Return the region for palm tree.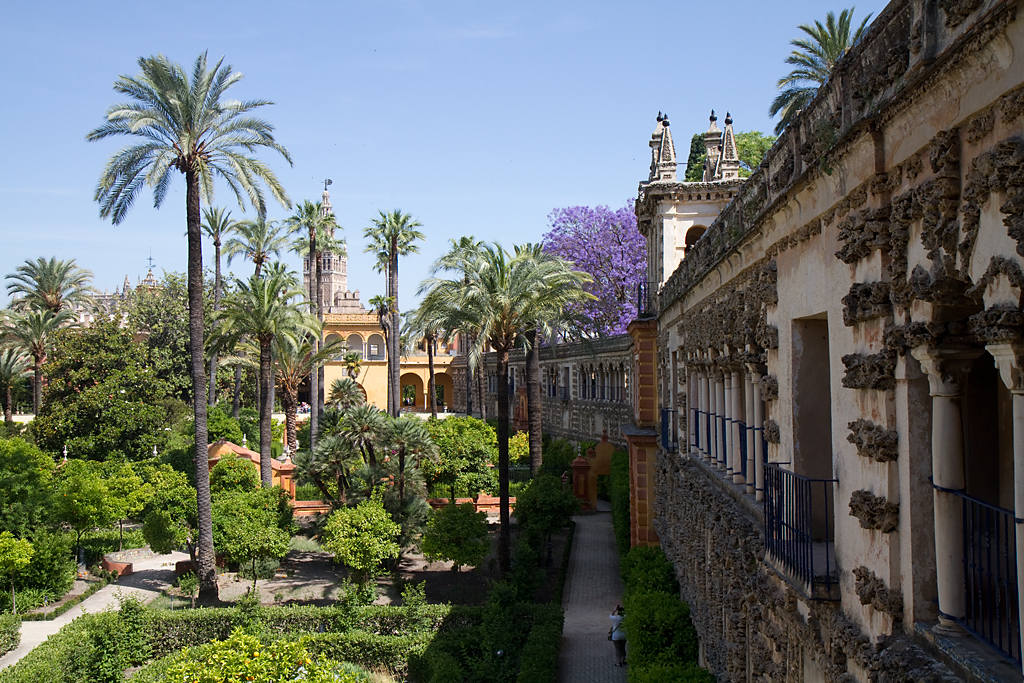
x1=95 y1=54 x2=293 y2=616.
